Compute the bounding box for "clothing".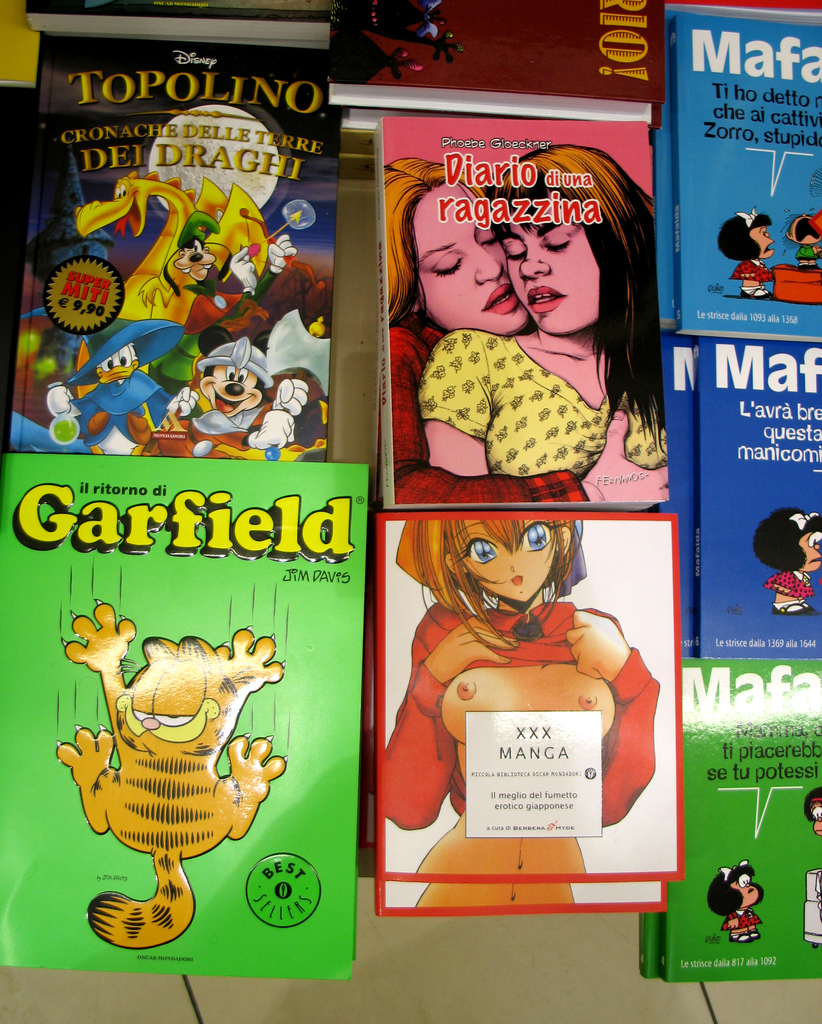
Rect(727, 259, 773, 282).
